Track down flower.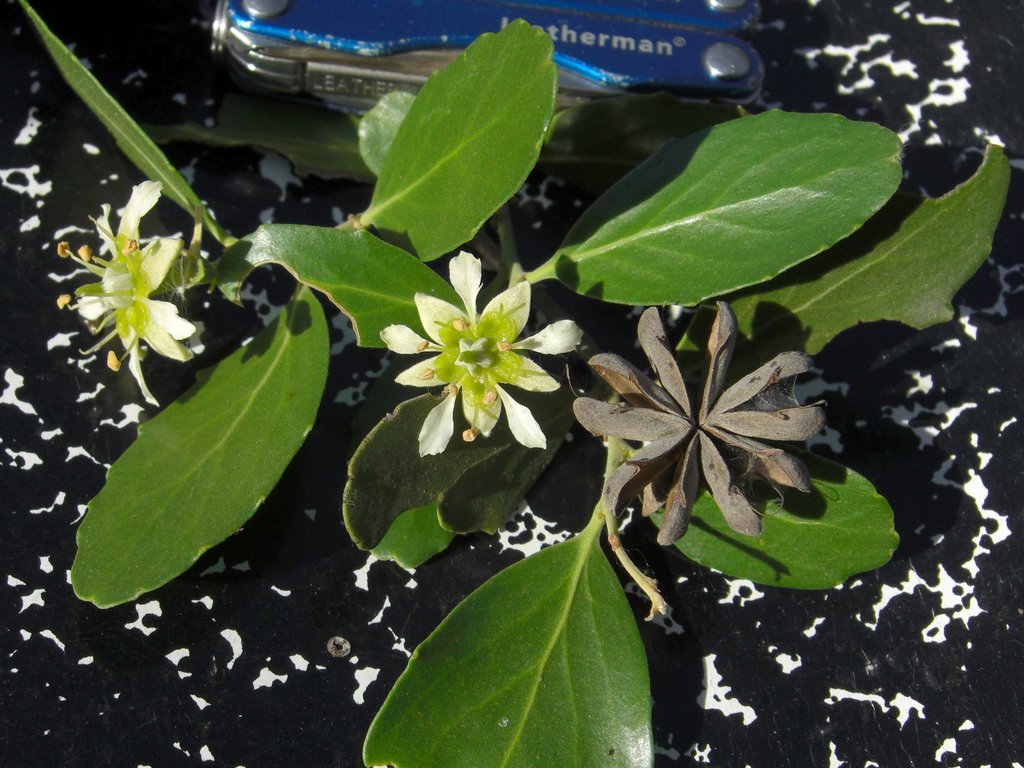
Tracked to bbox=(382, 259, 564, 449).
